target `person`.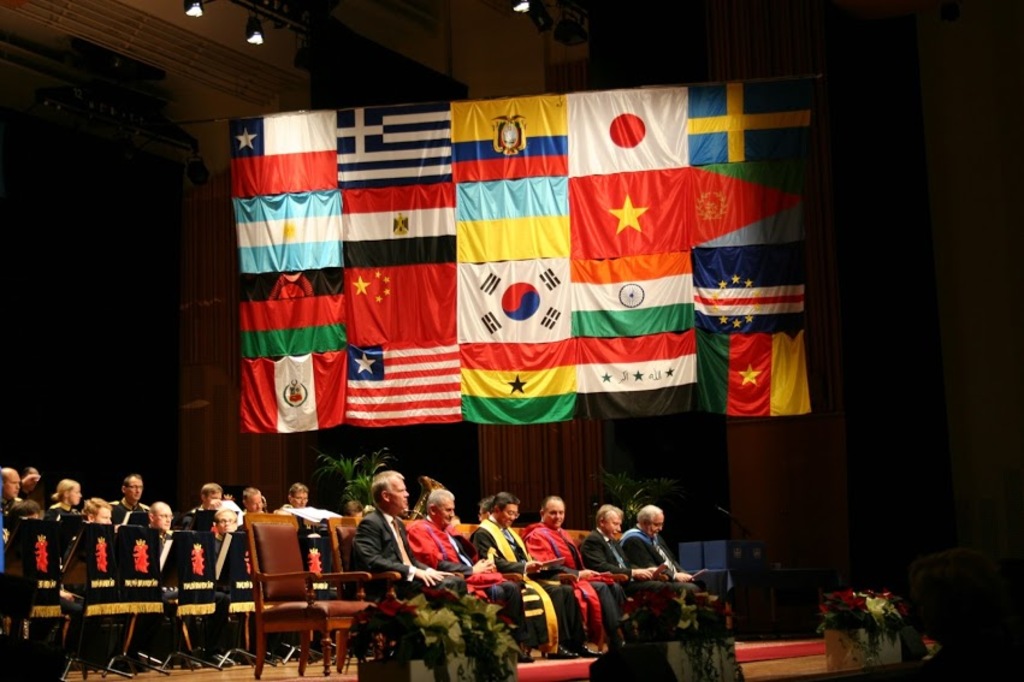
Target region: [left=587, top=499, right=645, bottom=636].
